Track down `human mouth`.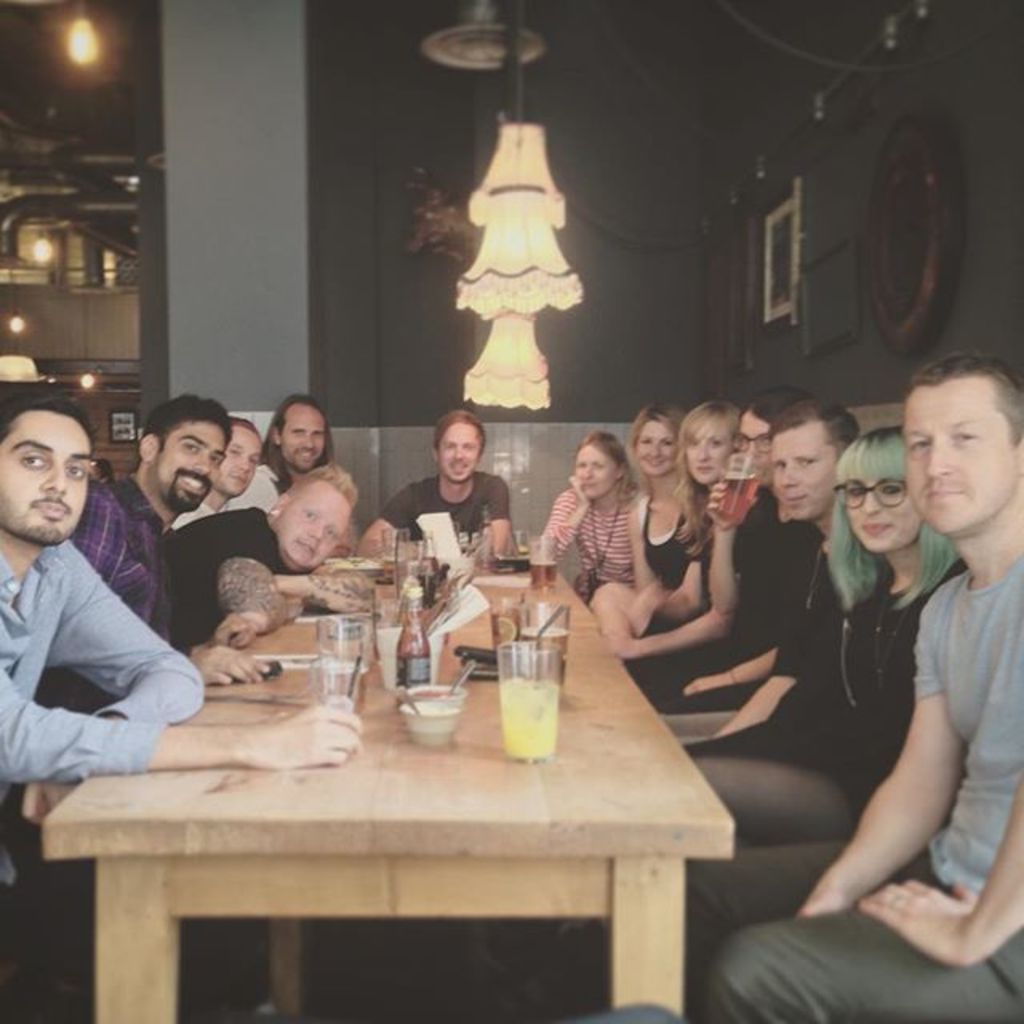
Tracked to l=181, t=475, r=210, b=493.
